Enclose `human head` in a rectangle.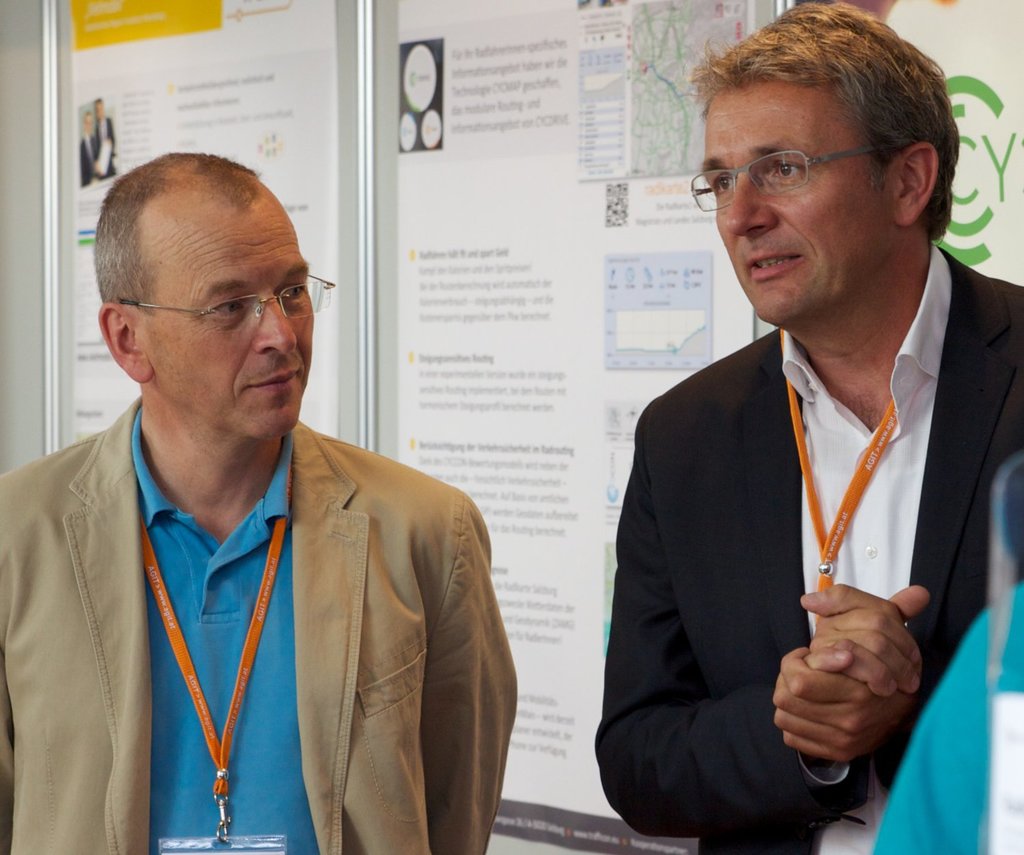
{"x1": 688, "y1": 0, "x2": 958, "y2": 327}.
